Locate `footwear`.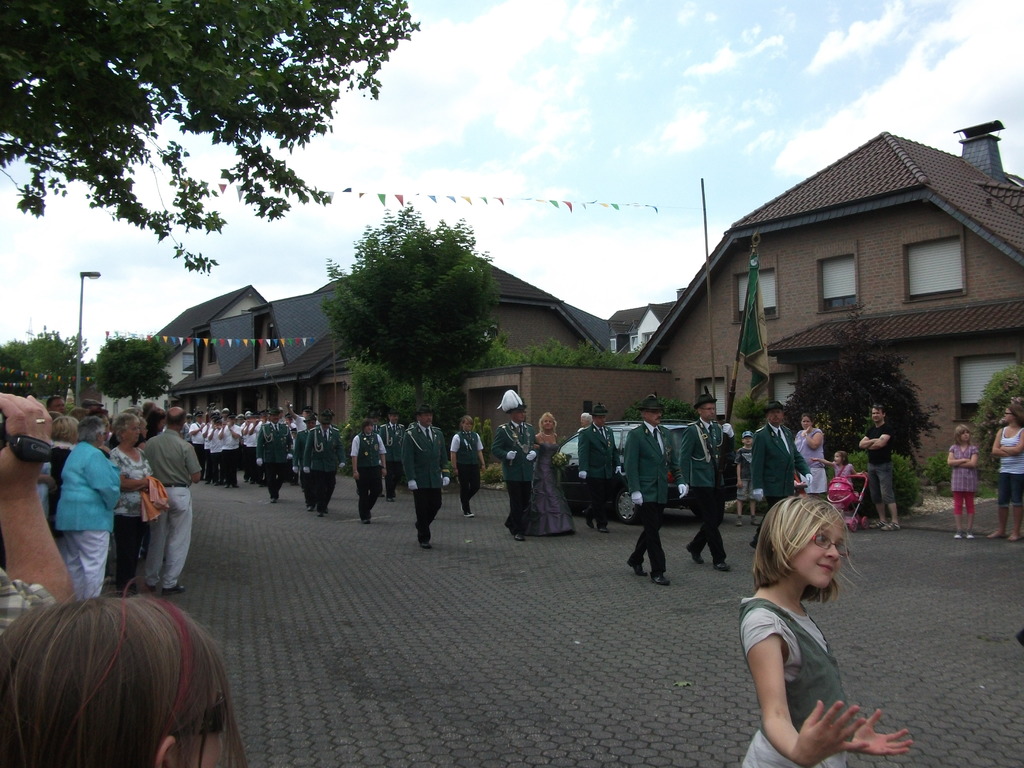
Bounding box: {"left": 966, "top": 531, "right": 973, "bottom": 536}.
